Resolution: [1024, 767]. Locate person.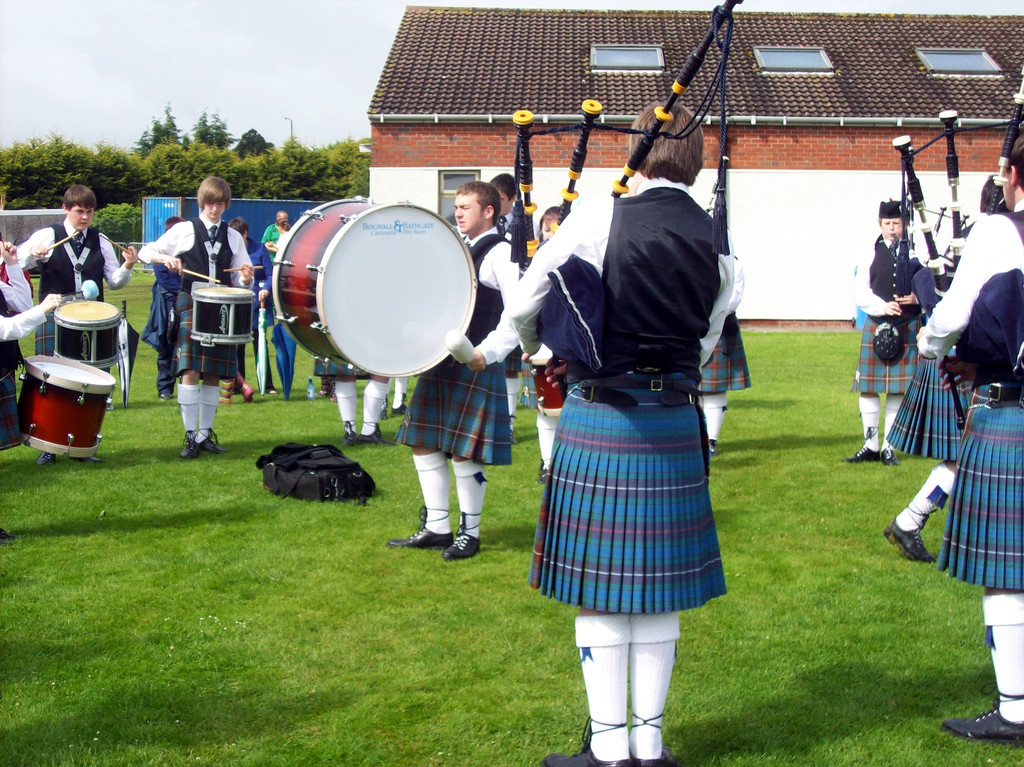
x1=18 y1=186 x2=141 y2=464.
